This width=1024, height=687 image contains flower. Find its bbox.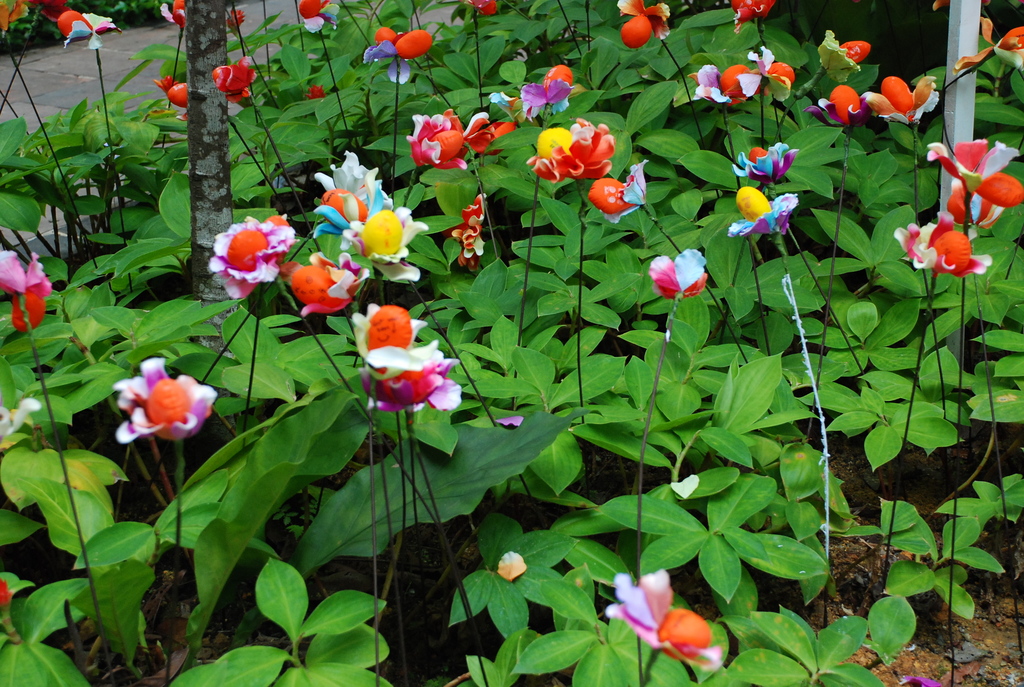
[0, 0, 24, 29].
